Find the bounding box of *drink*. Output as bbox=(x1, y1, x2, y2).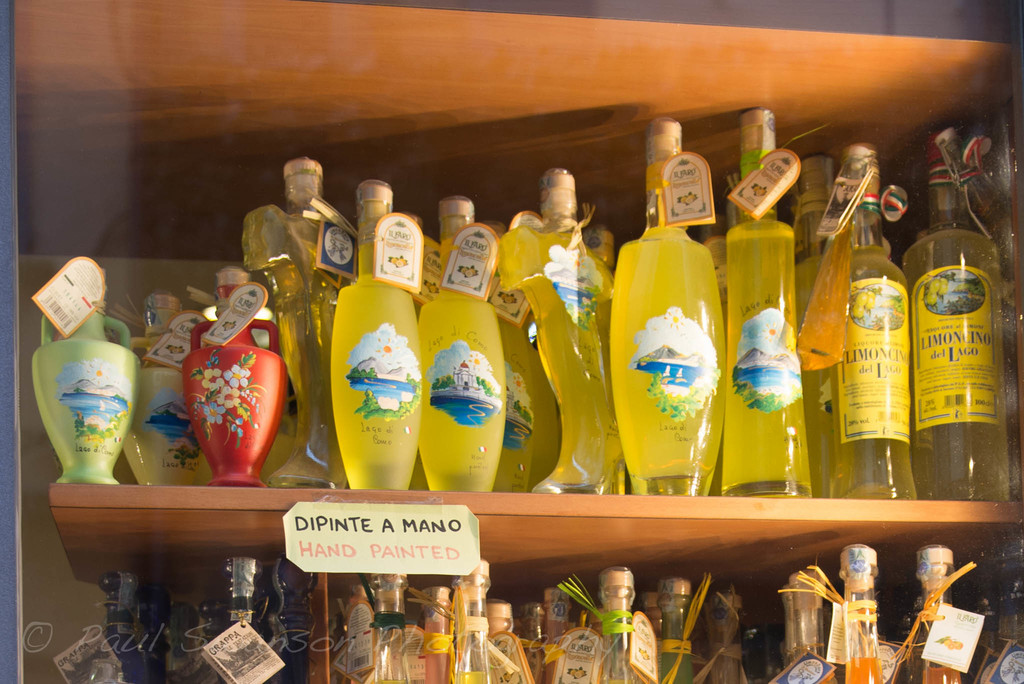
bbox=(40, 329, 132, 511).
